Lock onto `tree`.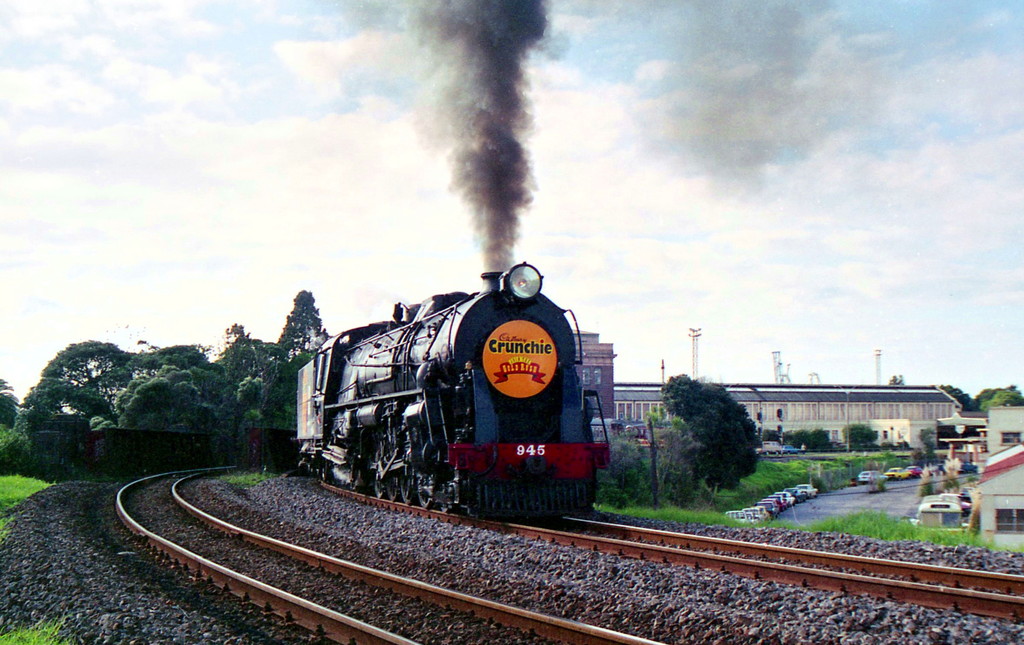
Locked: left=277, top=284, right=341, bottom=364.
